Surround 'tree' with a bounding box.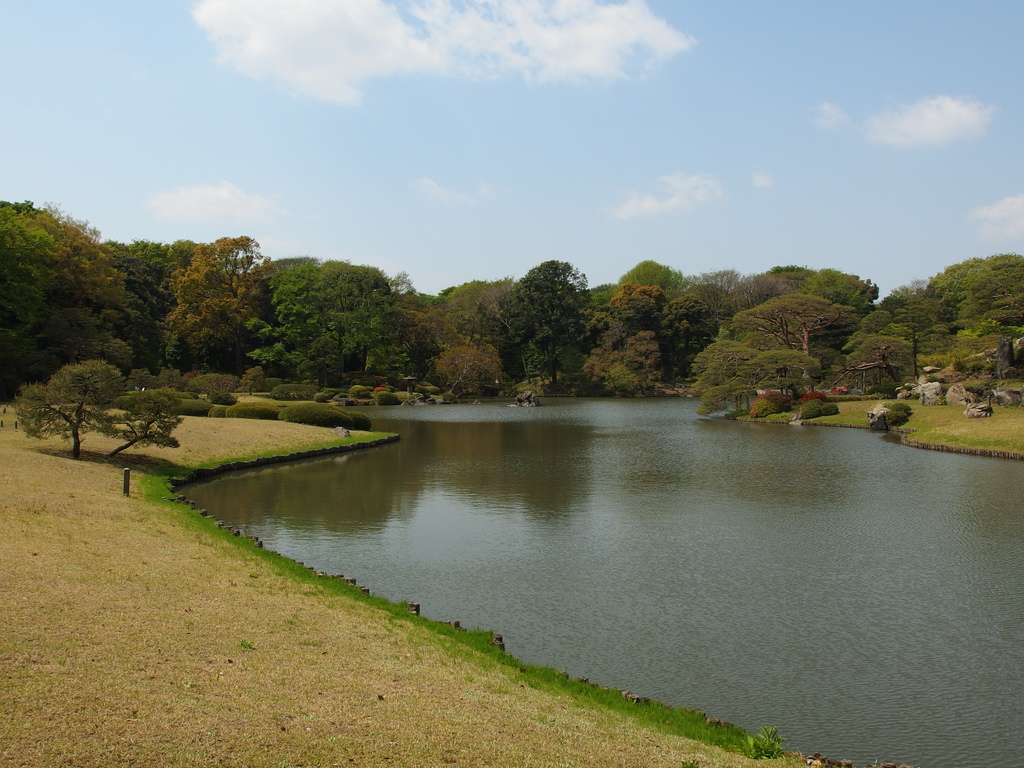
Rect(860, 276, 878, 311).
